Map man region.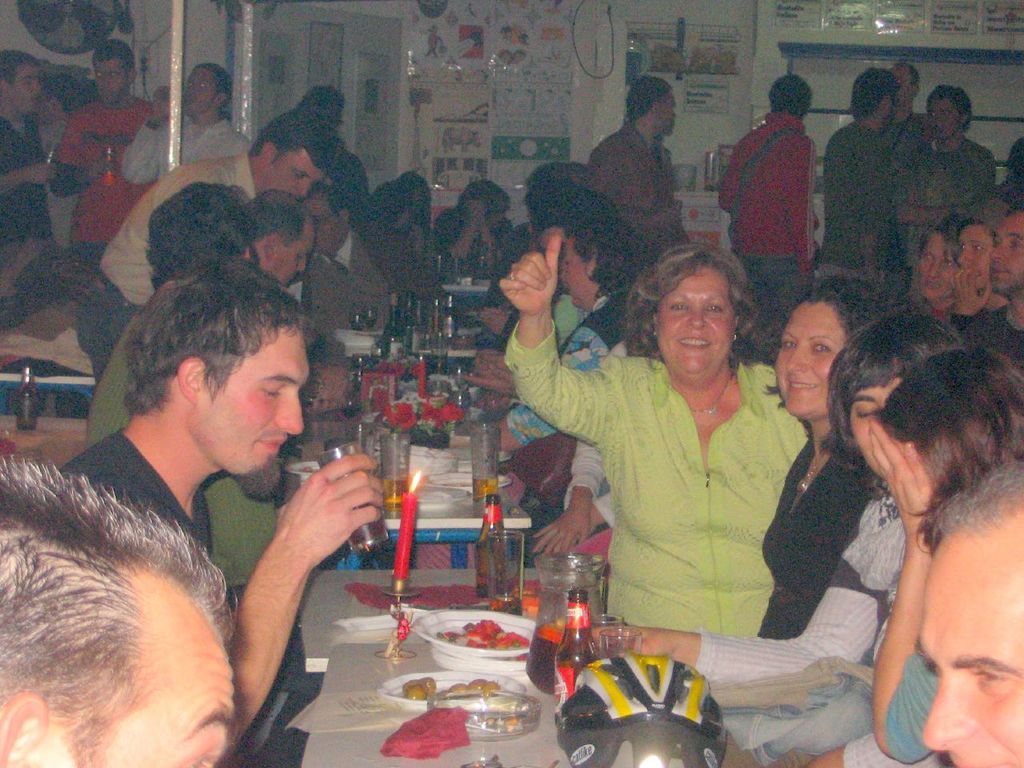
Mapped to Rect(970, 204, 1023, 374).
